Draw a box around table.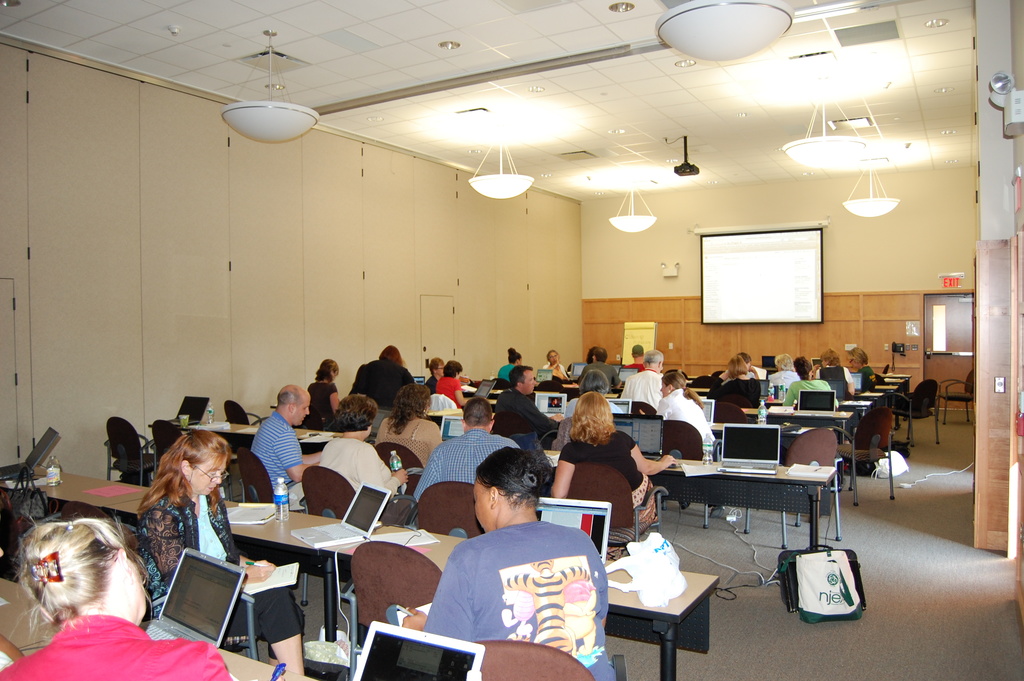
[739, 402, 854, 439].
